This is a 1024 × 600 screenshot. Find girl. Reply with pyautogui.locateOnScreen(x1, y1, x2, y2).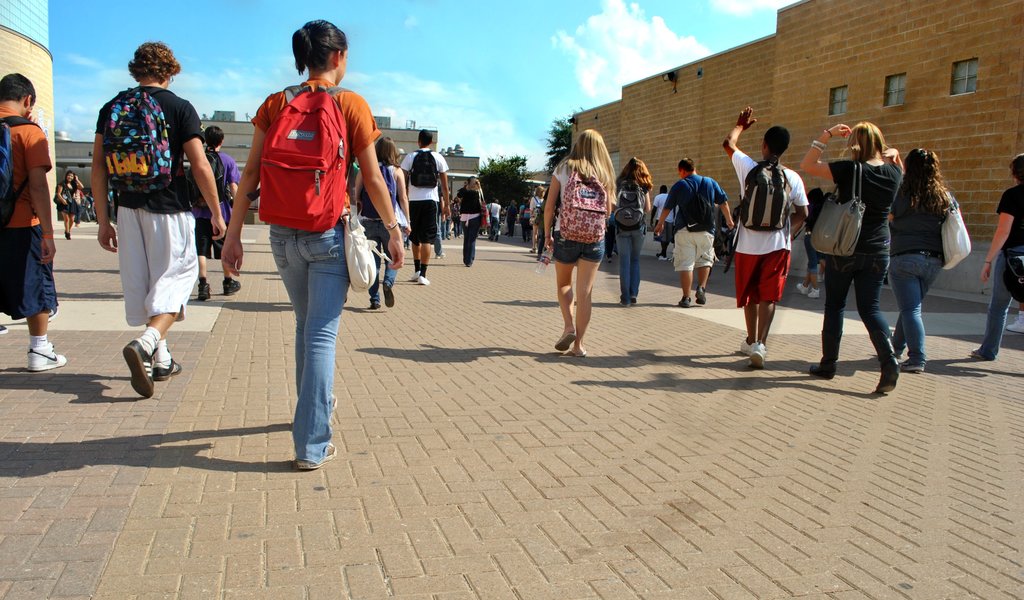
pyautogui.locateOnScreen(799, 120, 902, 369).
